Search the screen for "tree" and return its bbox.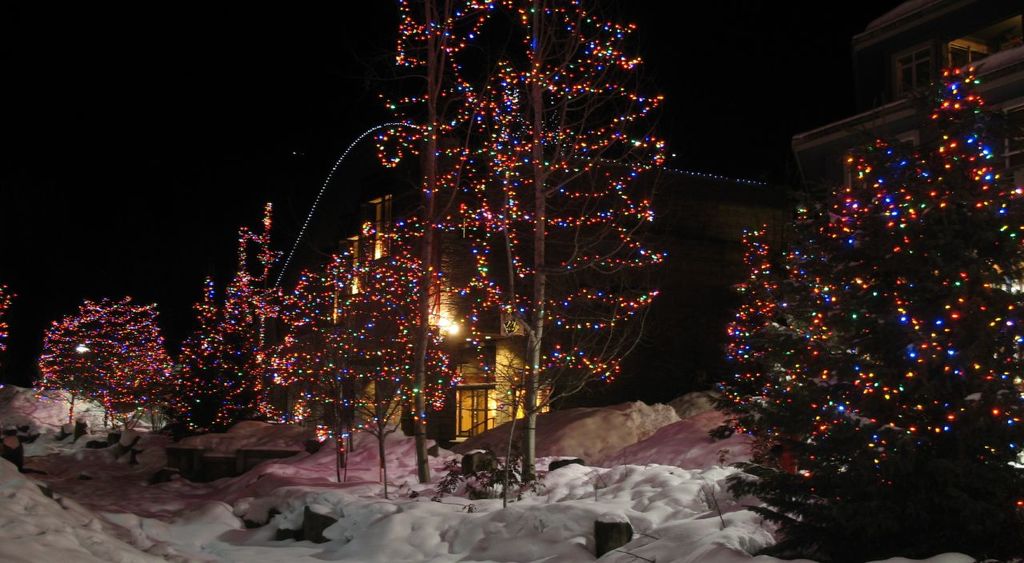
Found: BBox(249, 218, 469, 509).
